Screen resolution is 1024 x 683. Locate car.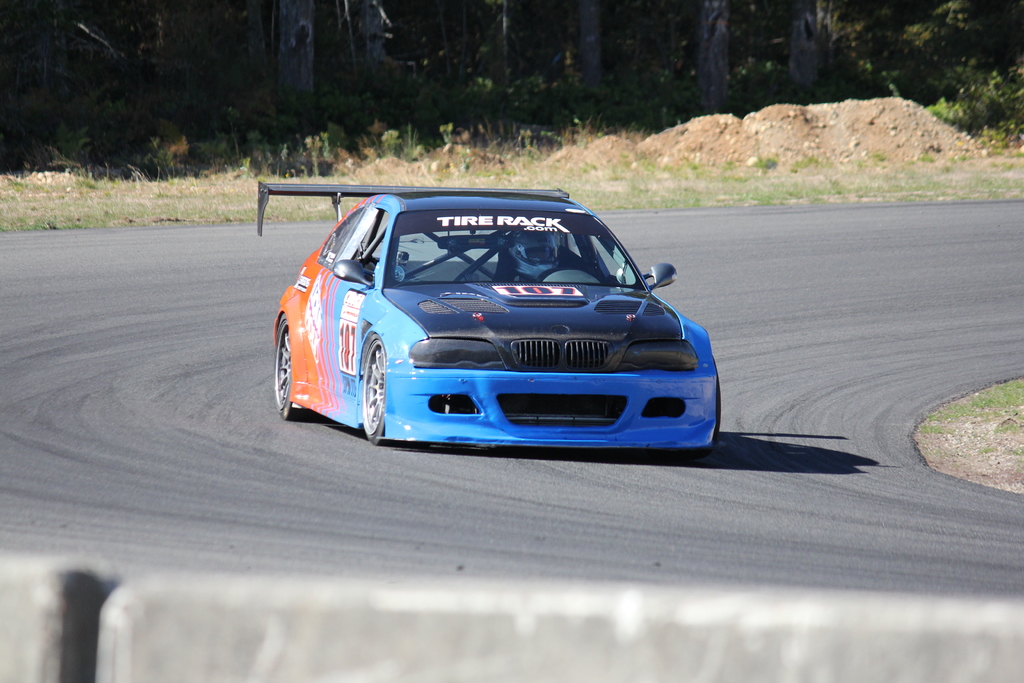
box(247, 188, 745, 458).
